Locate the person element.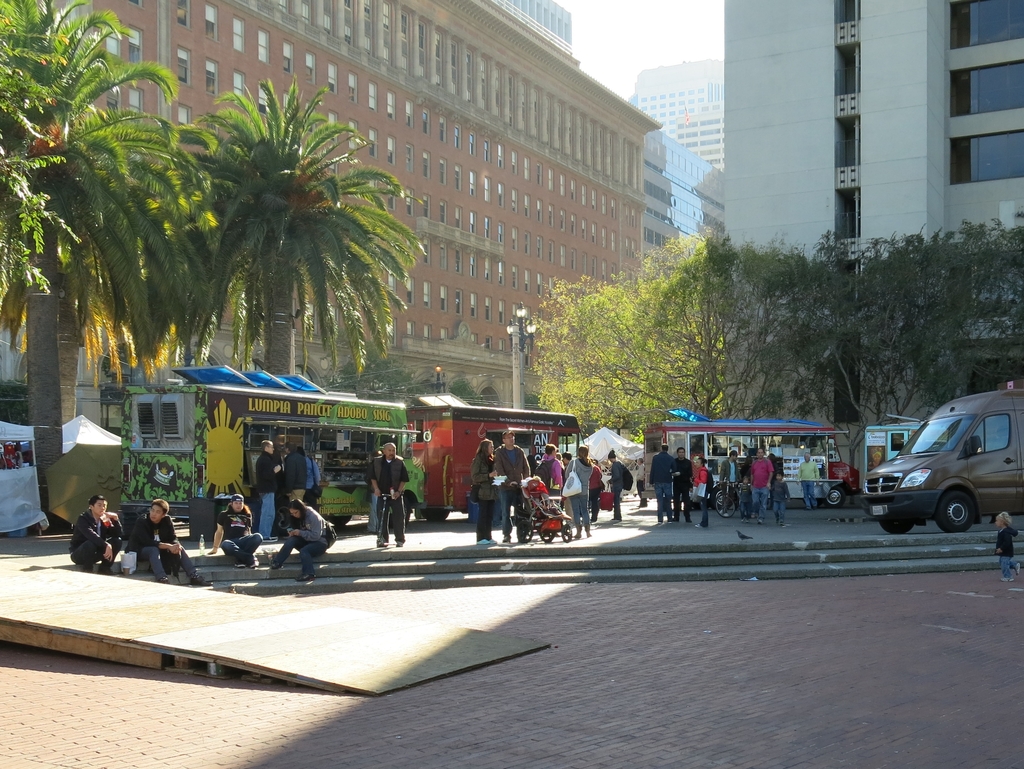
Element bbox: {"x1": 299, "y1": 448, "x2": 321, "y2": 509}.
